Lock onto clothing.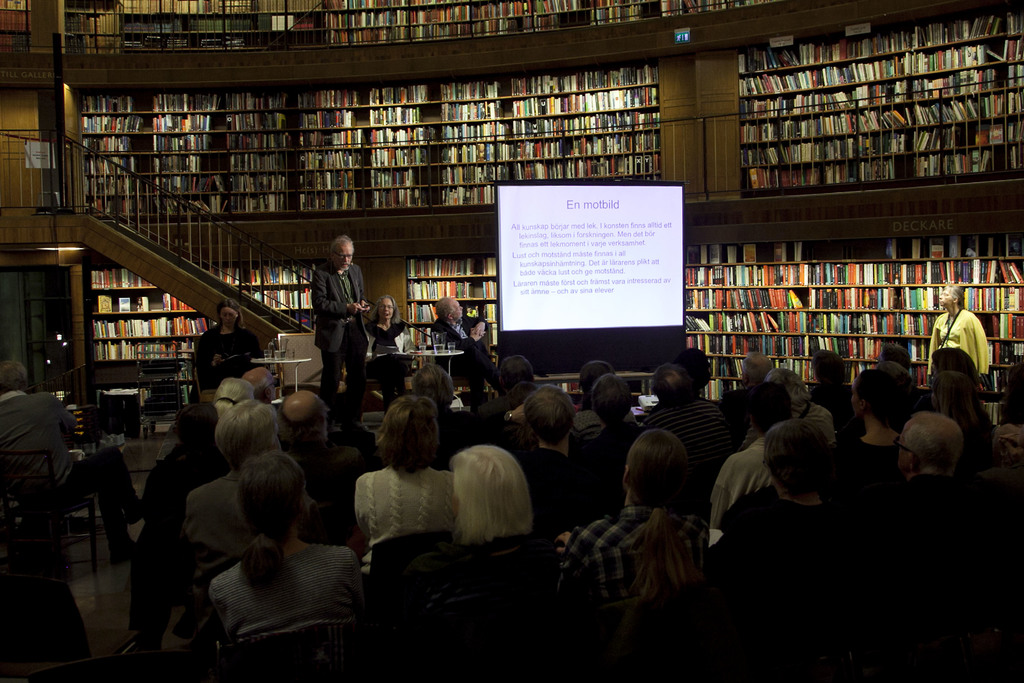
Locked: bbox=(705, 481, 849, 620).
